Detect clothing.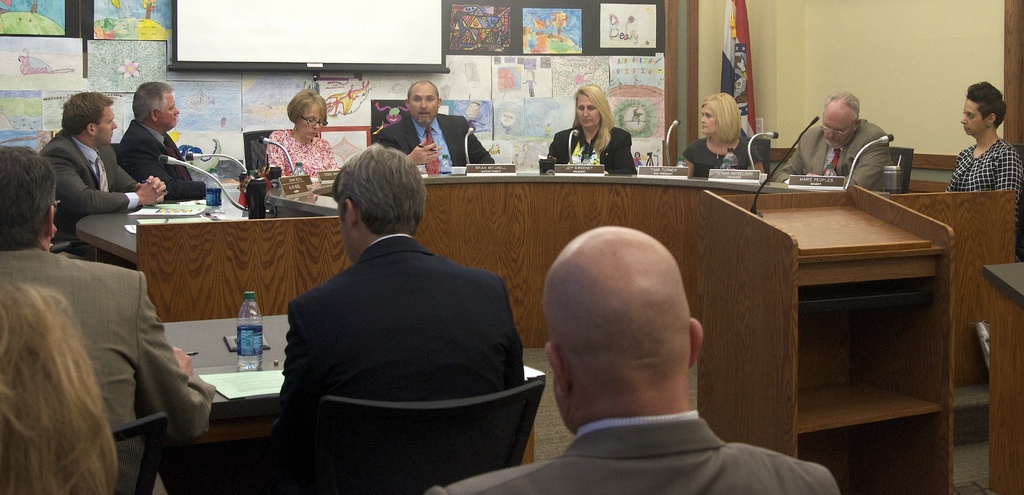
Detected at [left=0, top=250, right=218, bottom=494].
